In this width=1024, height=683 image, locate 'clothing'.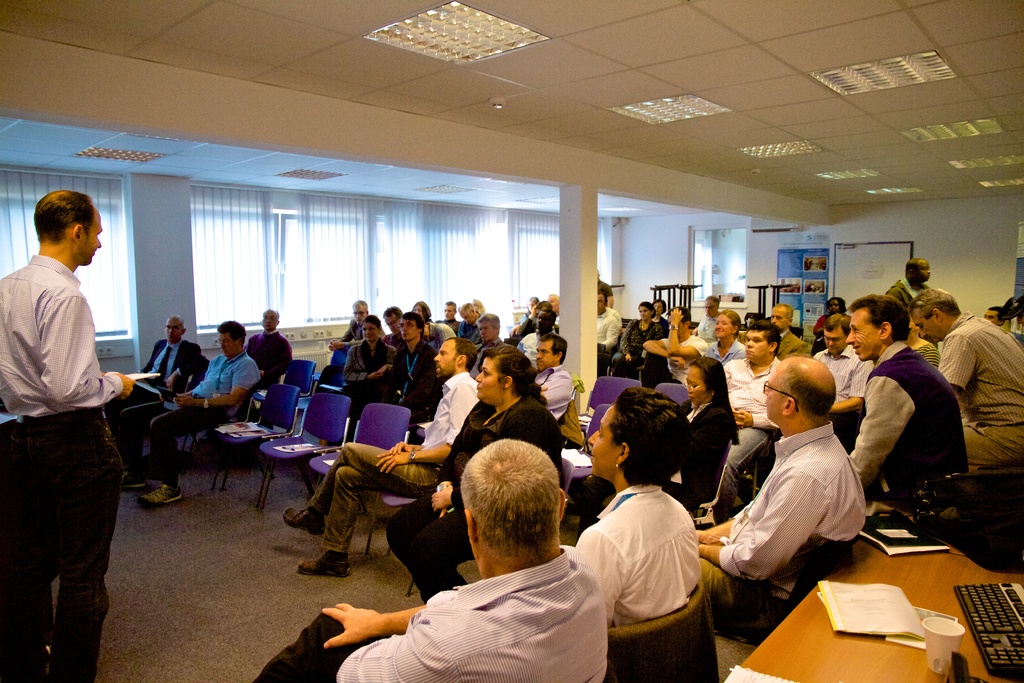
Bounding box: detection(669, 339, 705, 383).
